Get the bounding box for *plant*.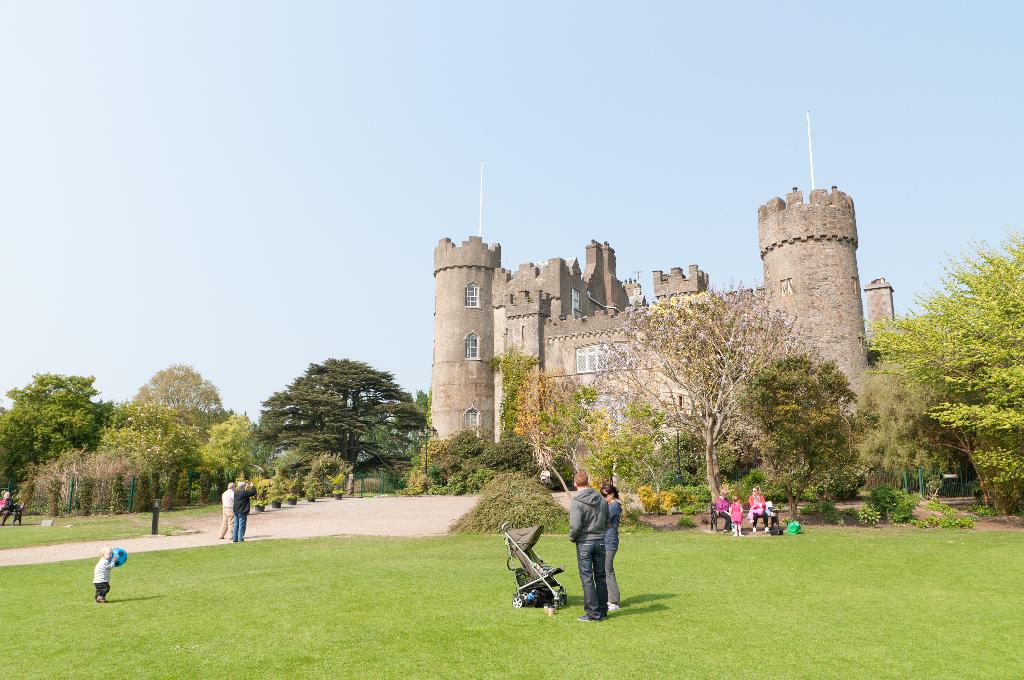
bbox=(265, 465, 287, 506).
